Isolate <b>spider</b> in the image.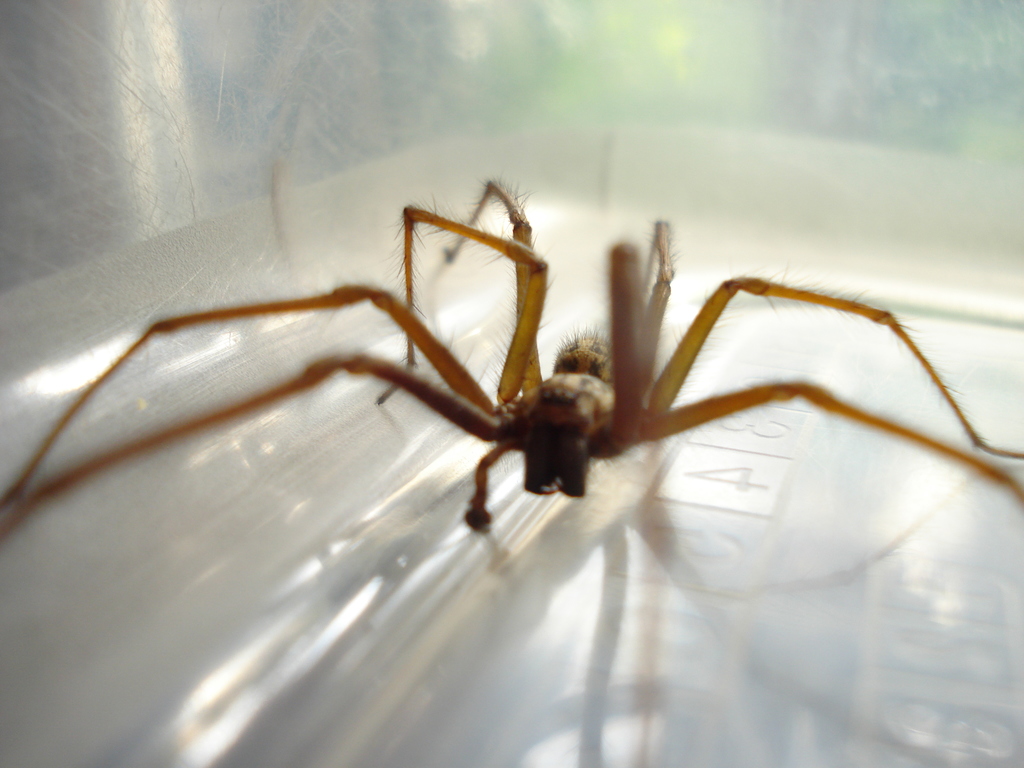
Isolated region: 0,166,1023,538.
